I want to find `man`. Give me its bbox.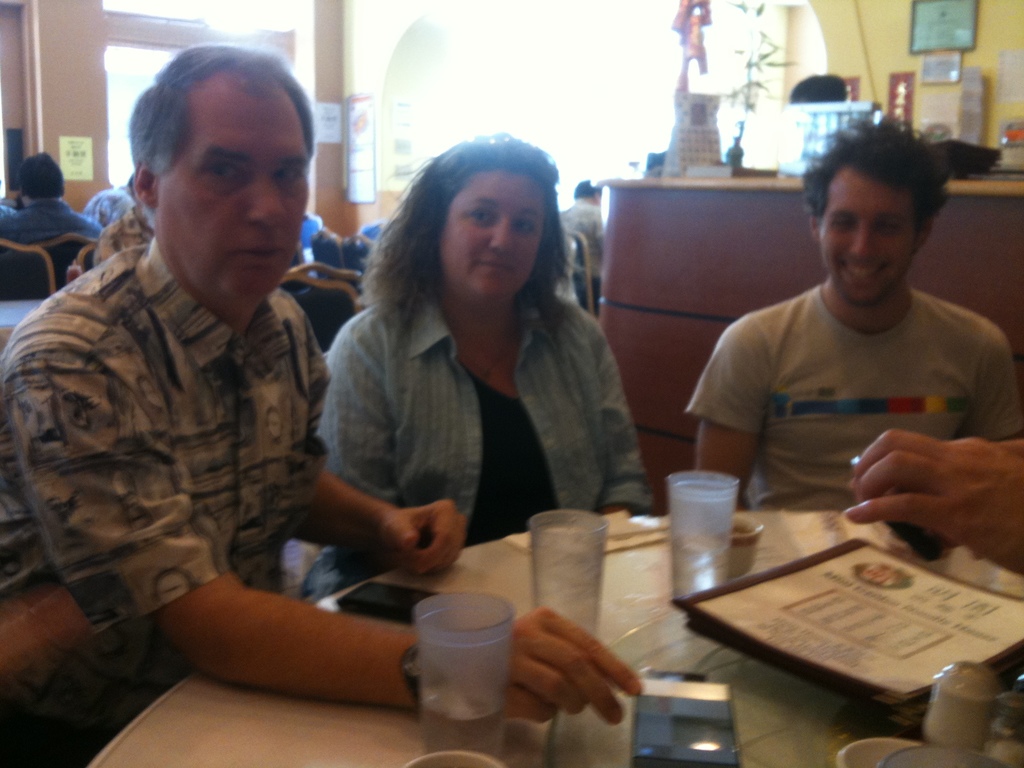
pyautogui.locateOnScreen(3, 45, 636, 733).
